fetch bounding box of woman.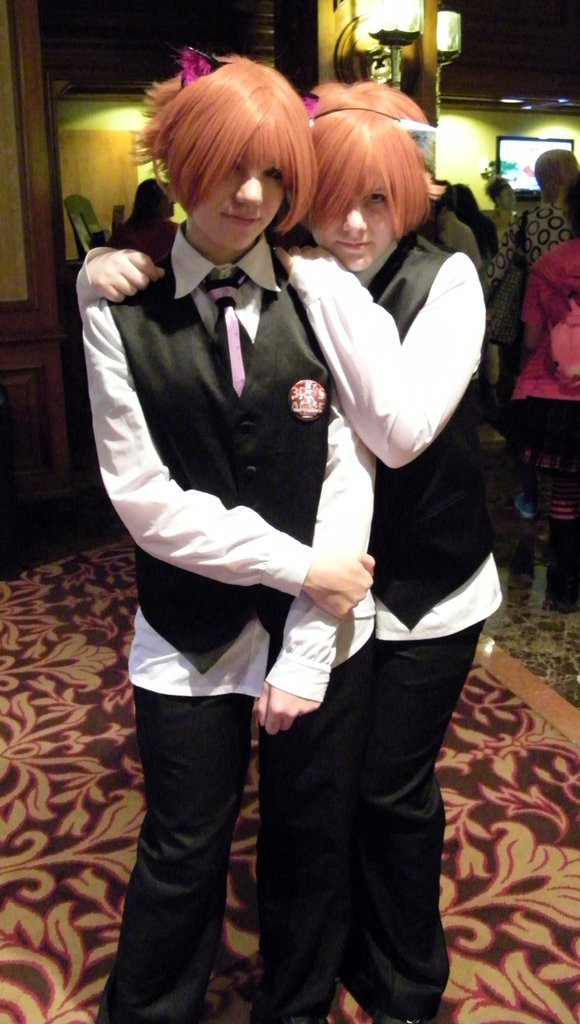
Bbox: locate(80, 56, 376, 1023).
